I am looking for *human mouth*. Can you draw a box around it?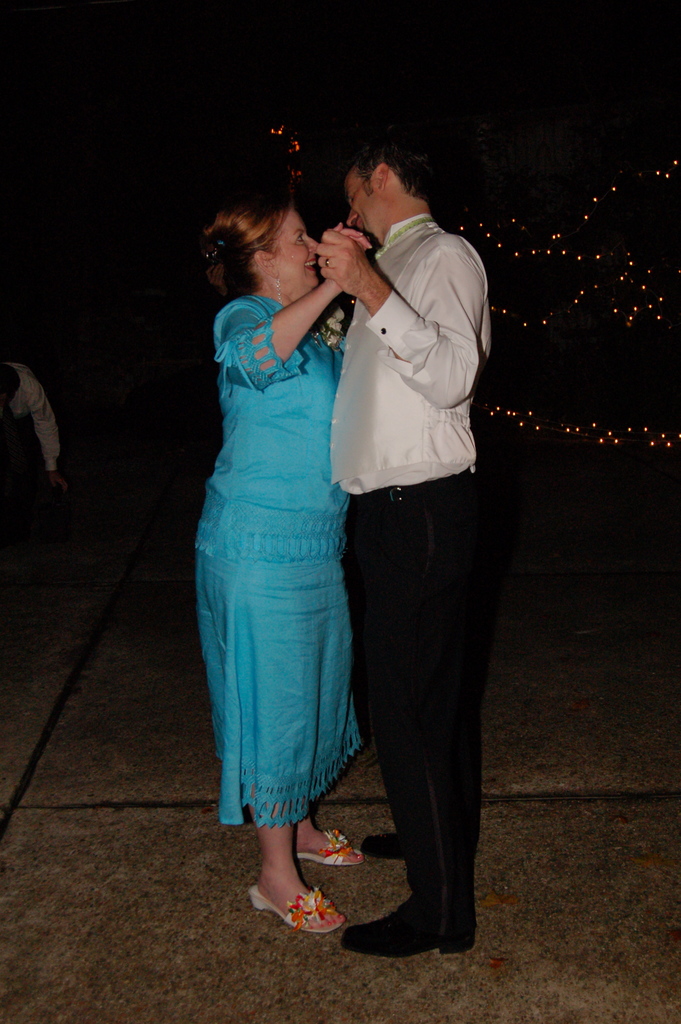
Sure, the bounding box is BBox(308, 255, 317, 275).
